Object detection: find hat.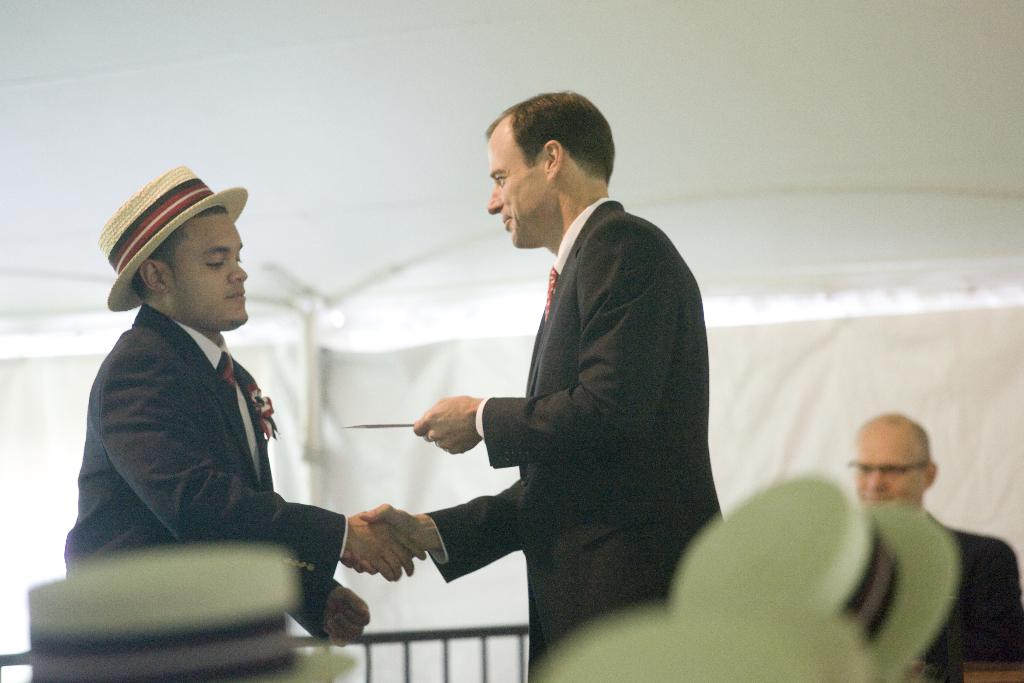
{"x1": 97, "y1": 160, "x2": 248, "y2": 313}.
